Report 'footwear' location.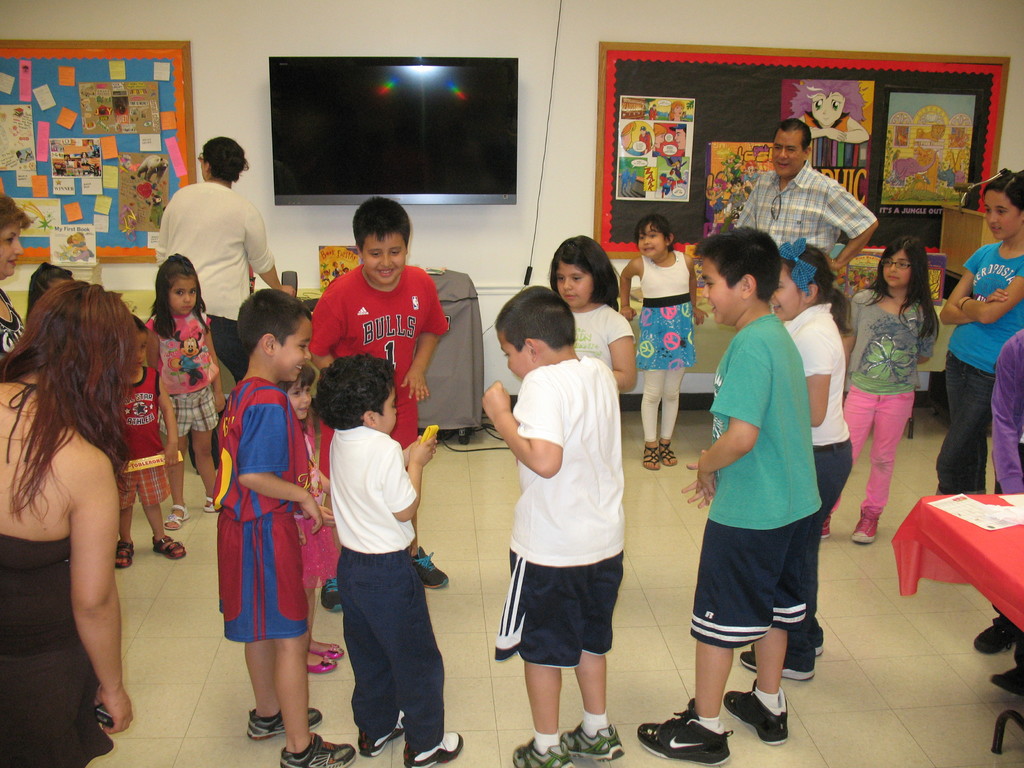
Report: [x1=410, y1=545, x2=451, y2=589].
